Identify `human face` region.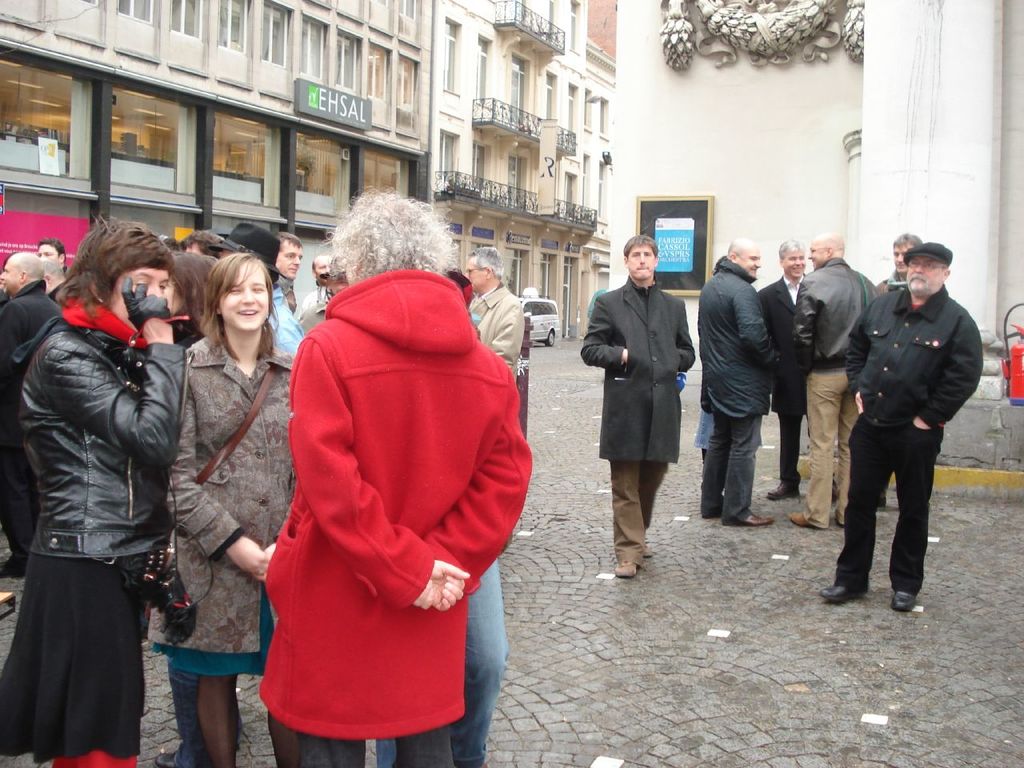
Region: crop(462, 255, 491, 291).
